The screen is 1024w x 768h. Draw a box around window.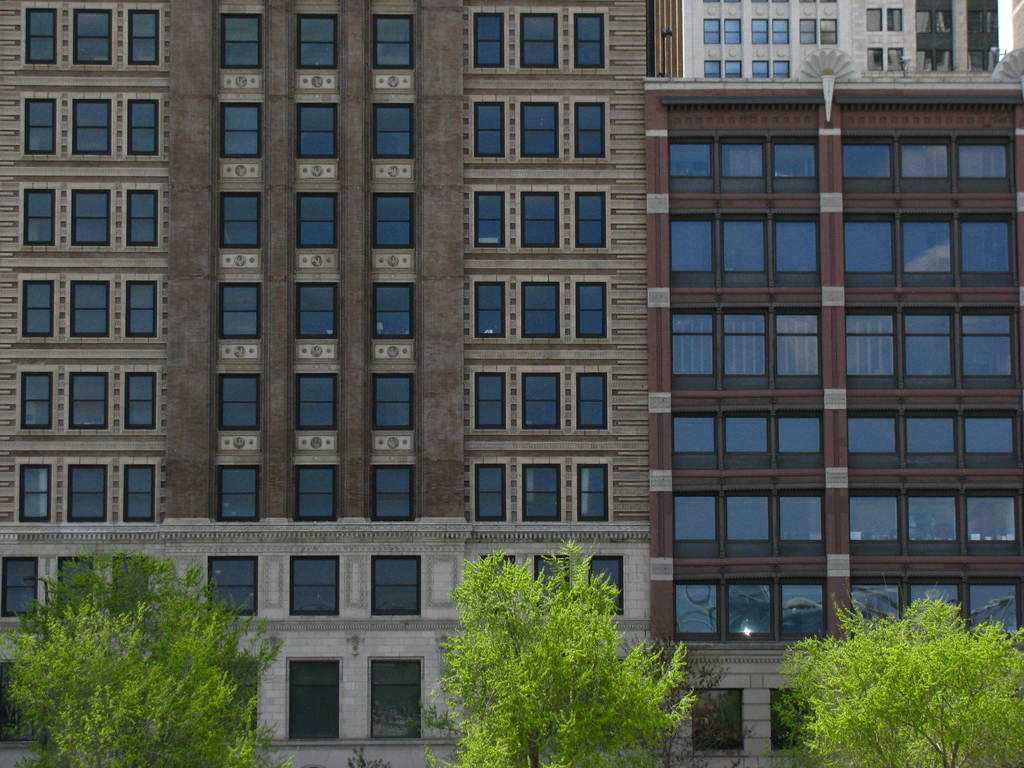
bbox(297, 461, 340, 521).
